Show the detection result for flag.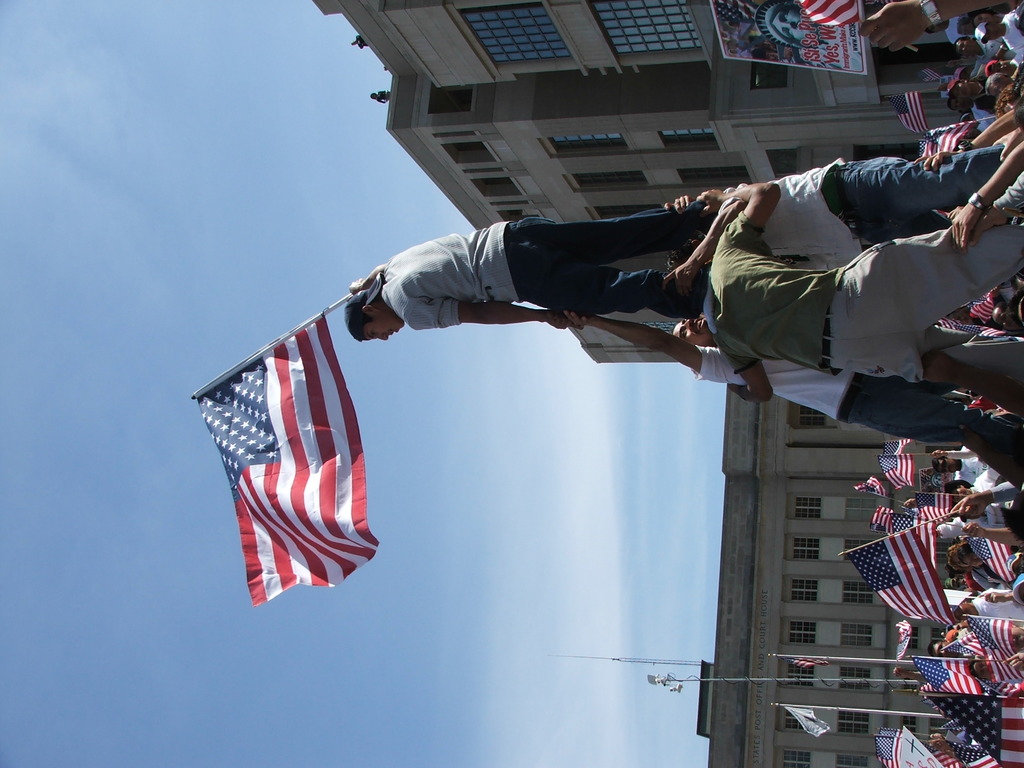
782 705 833 742.
